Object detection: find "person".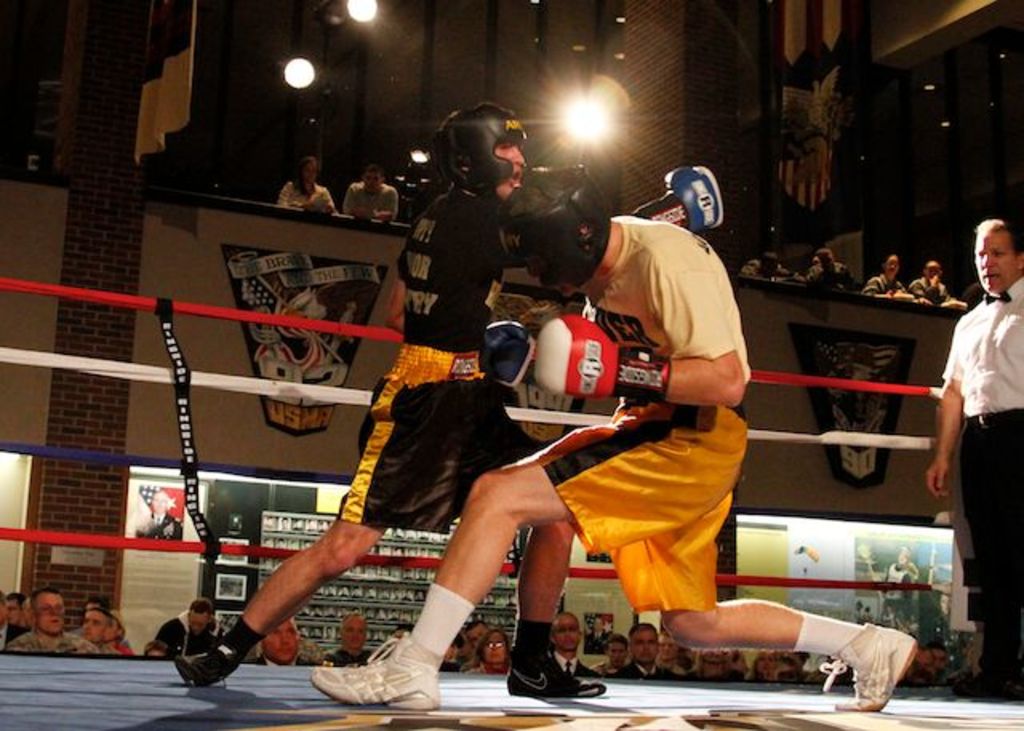
Rect(925, 218, 1022, 699).
